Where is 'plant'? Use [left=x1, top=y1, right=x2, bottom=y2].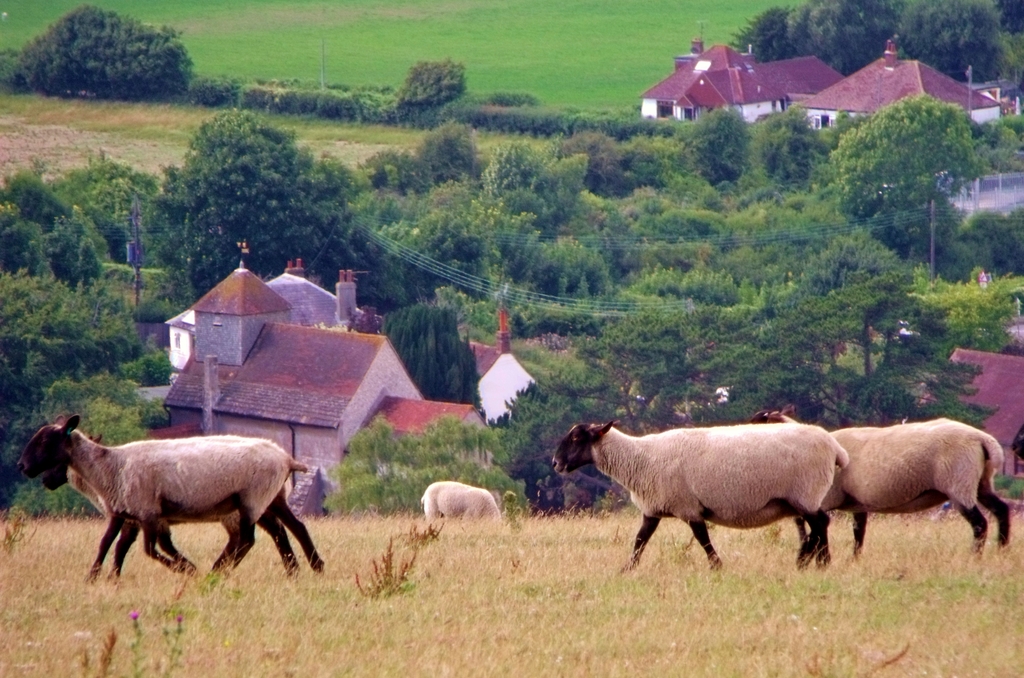
[left=223, top=578, right=243, bottom=604].
